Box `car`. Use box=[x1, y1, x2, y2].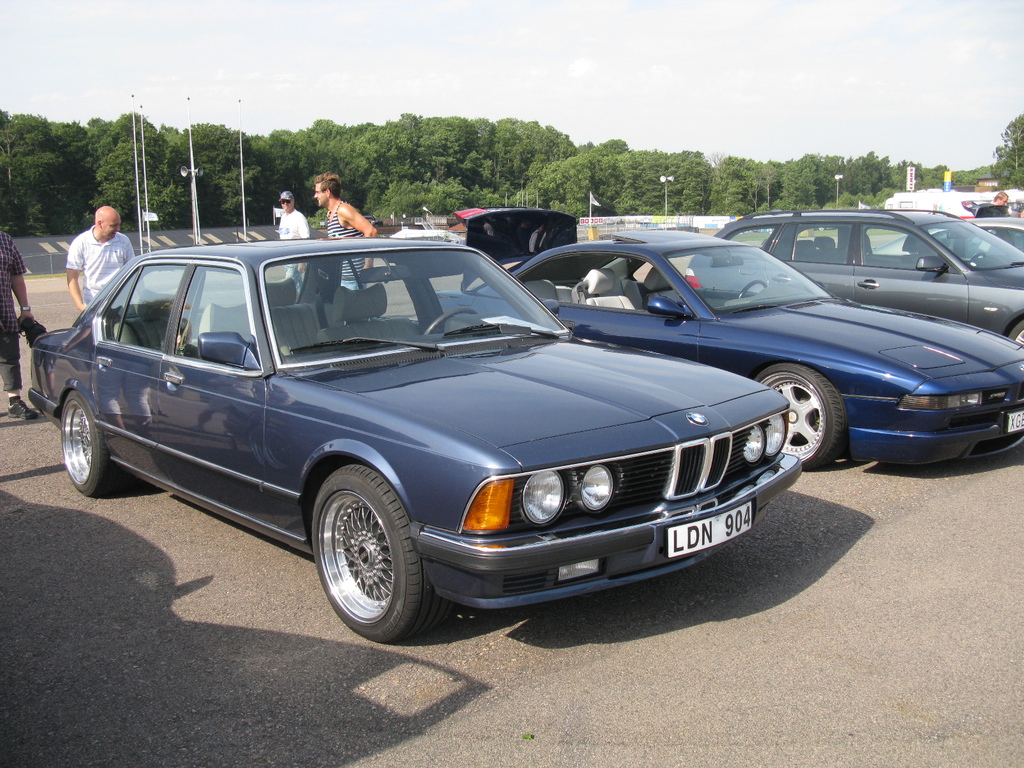
box=[435, 203, 1023, 477].
